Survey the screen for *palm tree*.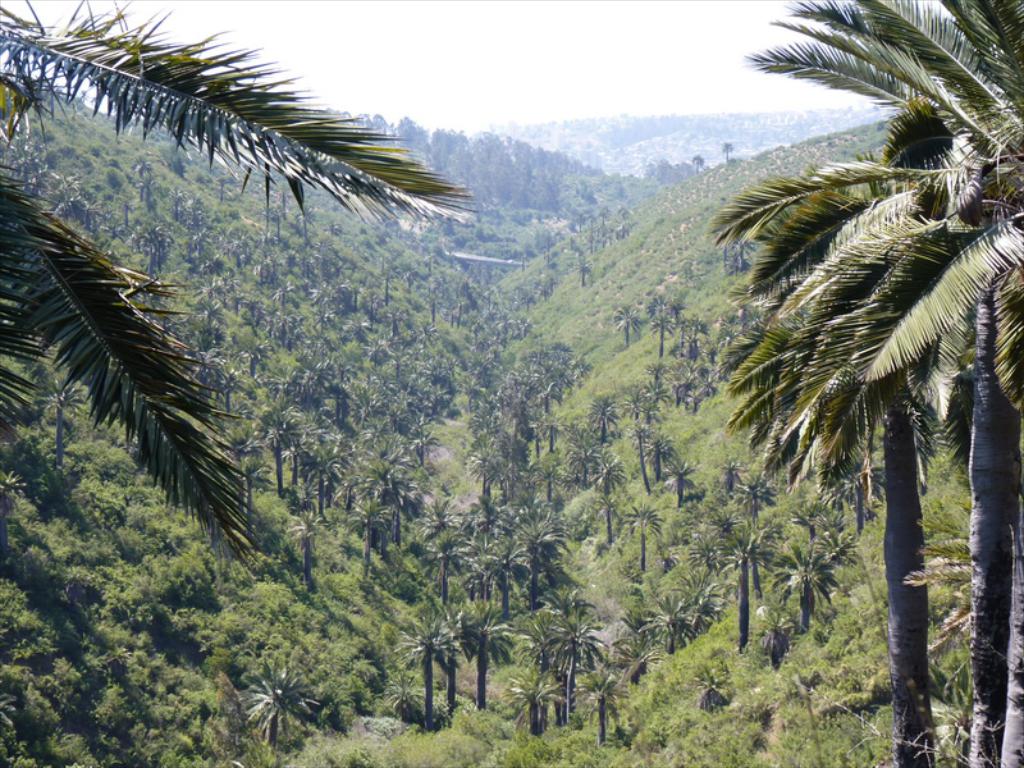
Survey found: x1=728, y1=521, x2=762, y2=611.
